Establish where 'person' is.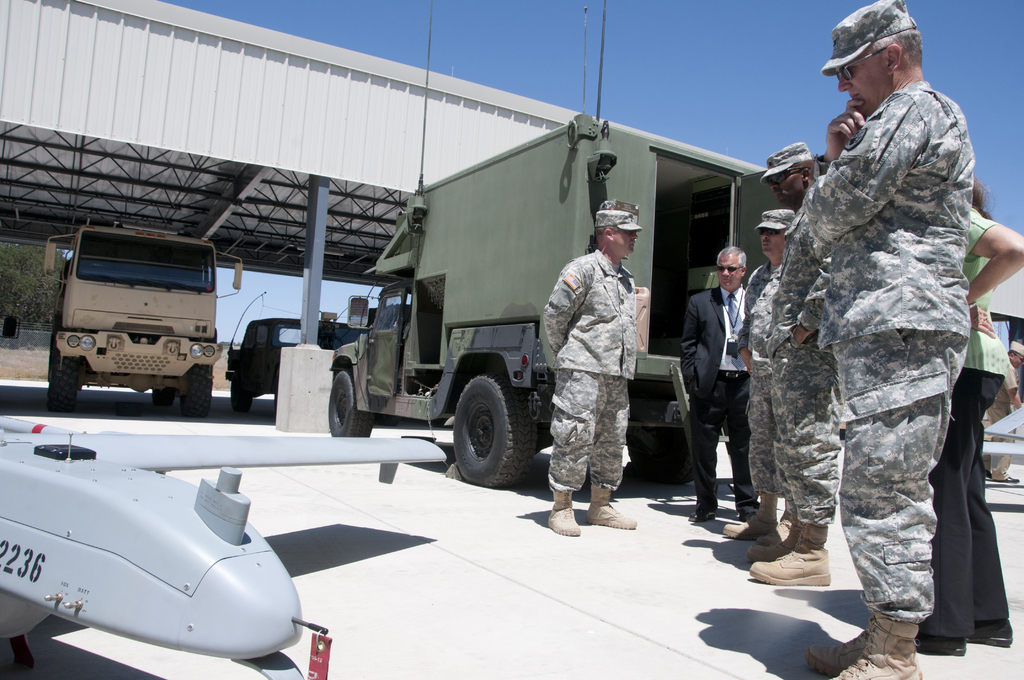
Established at bbox=(724, 209, 799, 558).
